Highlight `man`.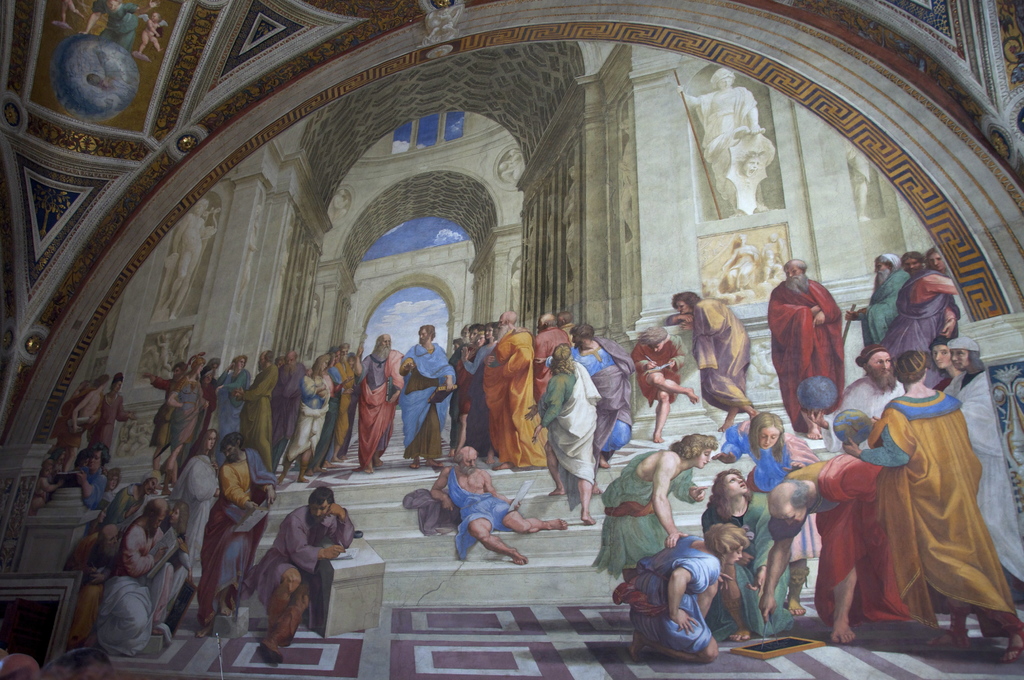
Highlighted region: select_region(484, 307, 536, 471).
